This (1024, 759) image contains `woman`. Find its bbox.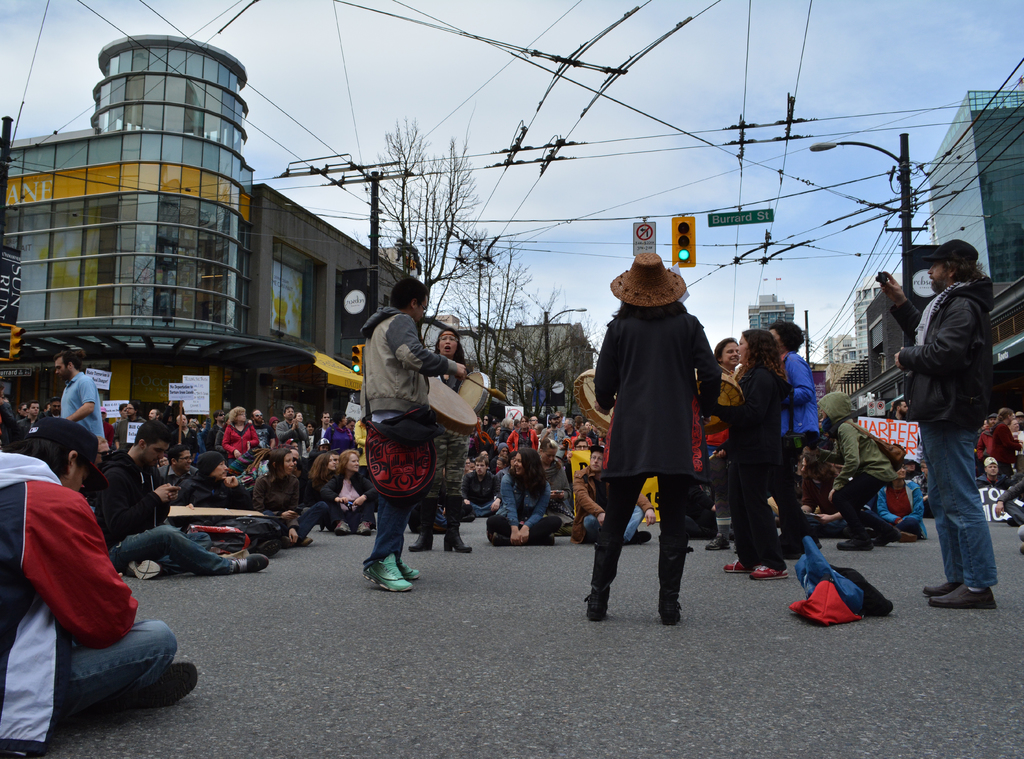
<bbox>988, 402, 1023, 478</bbox>.
